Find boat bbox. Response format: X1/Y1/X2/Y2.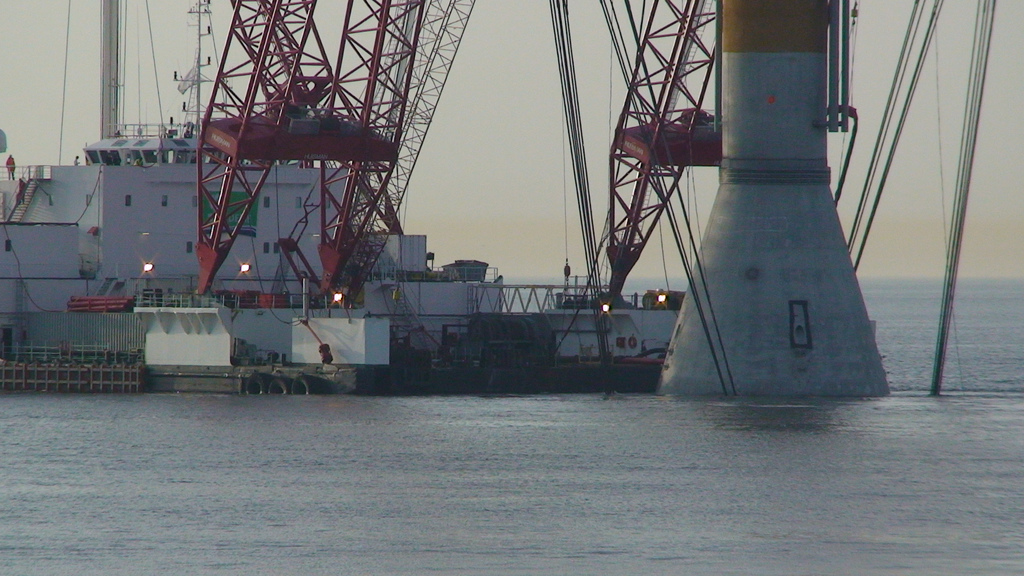
59/6/987/404.
